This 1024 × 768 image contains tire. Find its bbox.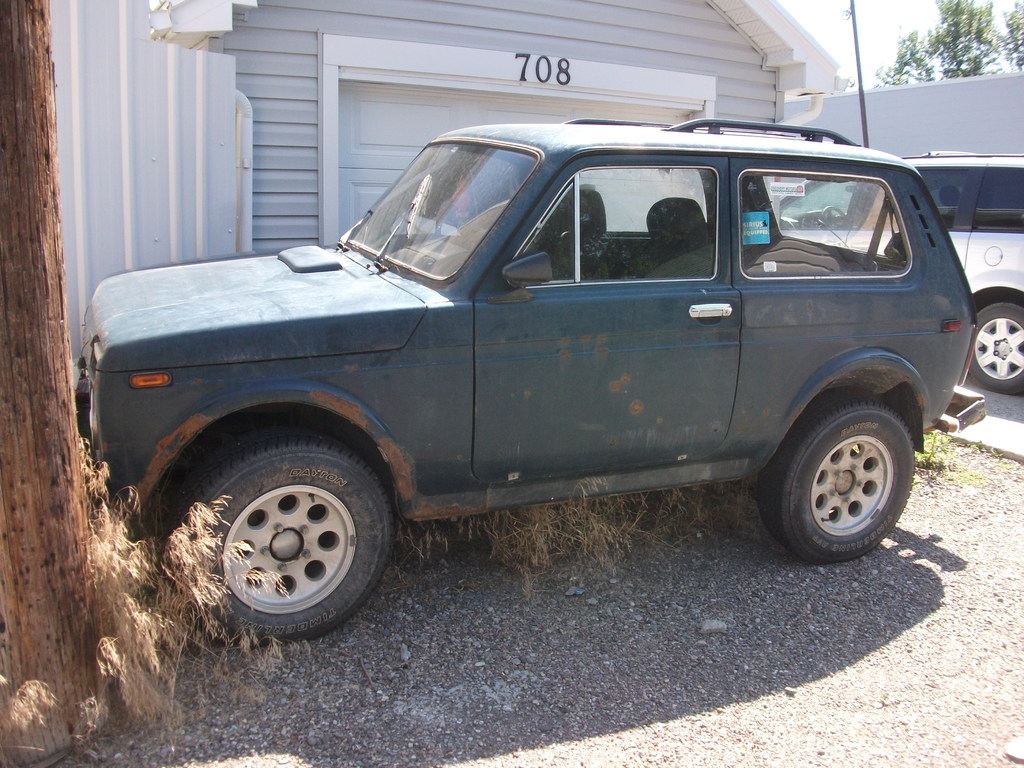
969,301,1023,392.
